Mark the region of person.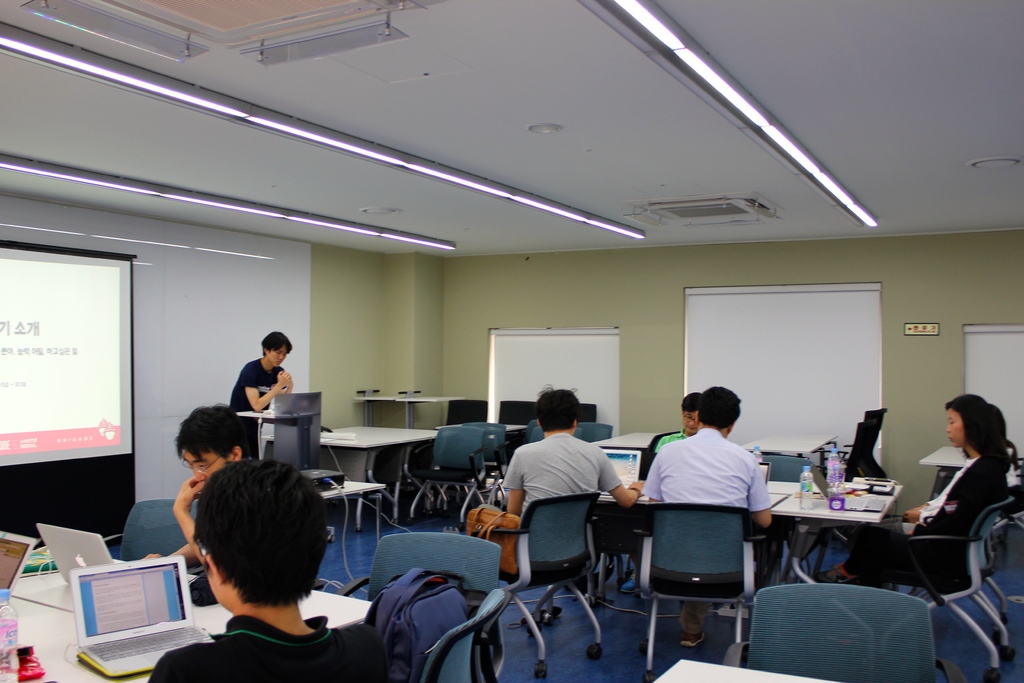
Region: [152, 453, 392, 682].
